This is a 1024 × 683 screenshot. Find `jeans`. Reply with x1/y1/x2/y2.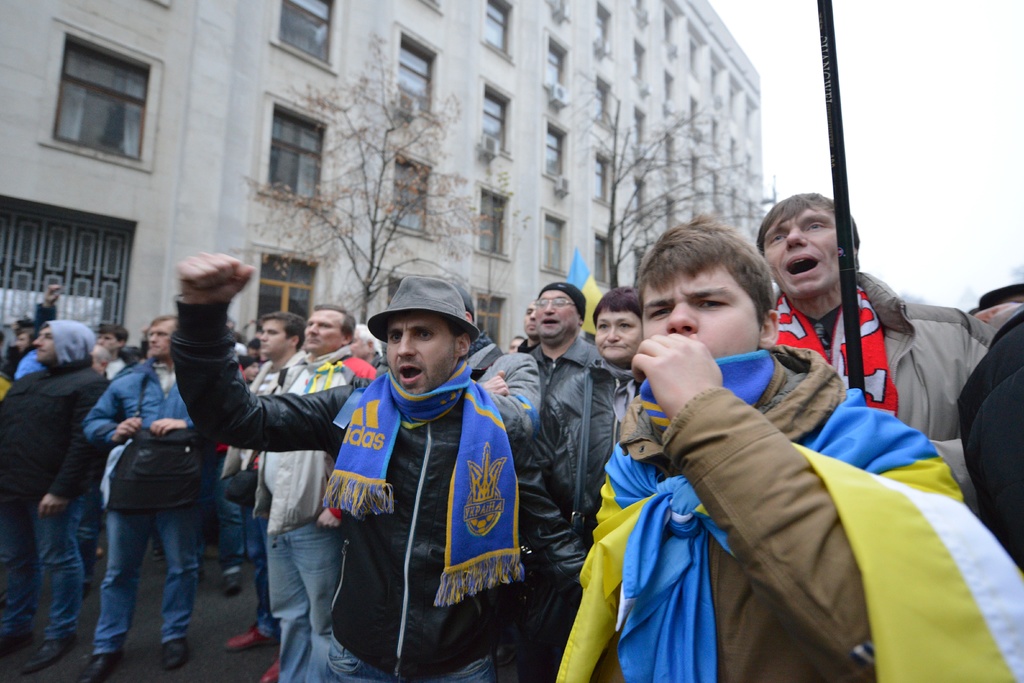
212/459/264/568.
